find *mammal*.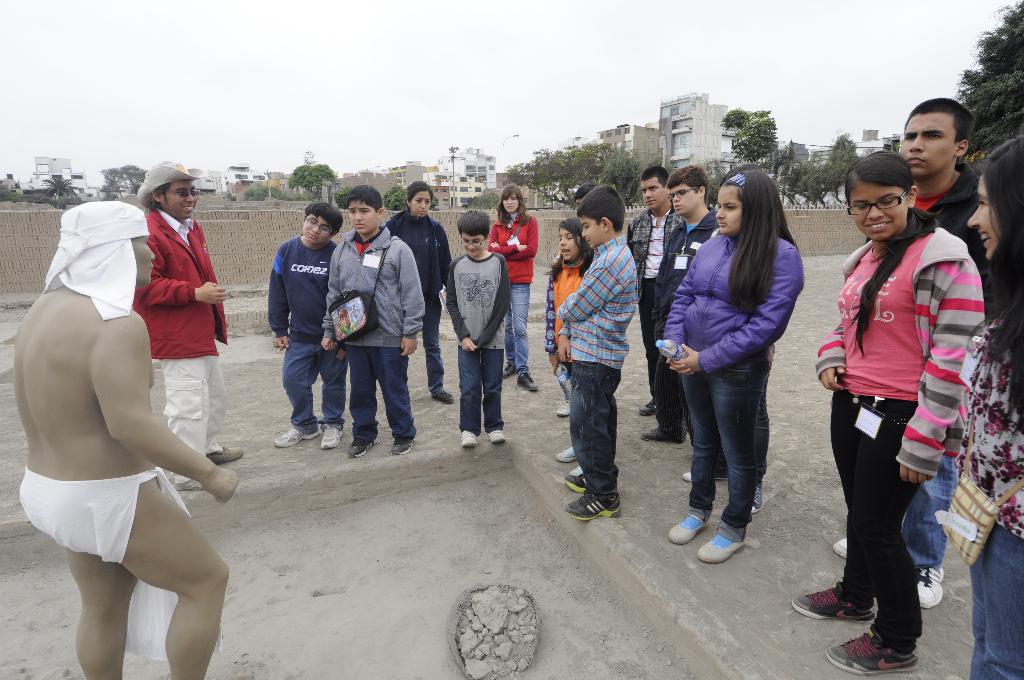
19 201 239 679.
